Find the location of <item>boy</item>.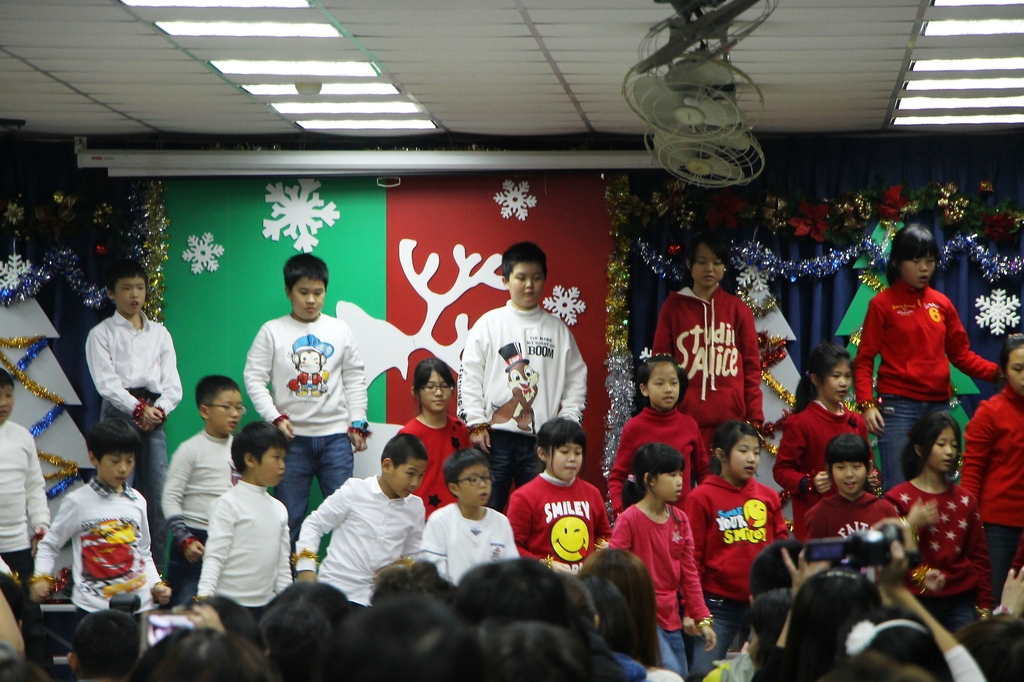
Location: Rect(160, 372, 247, 617).
